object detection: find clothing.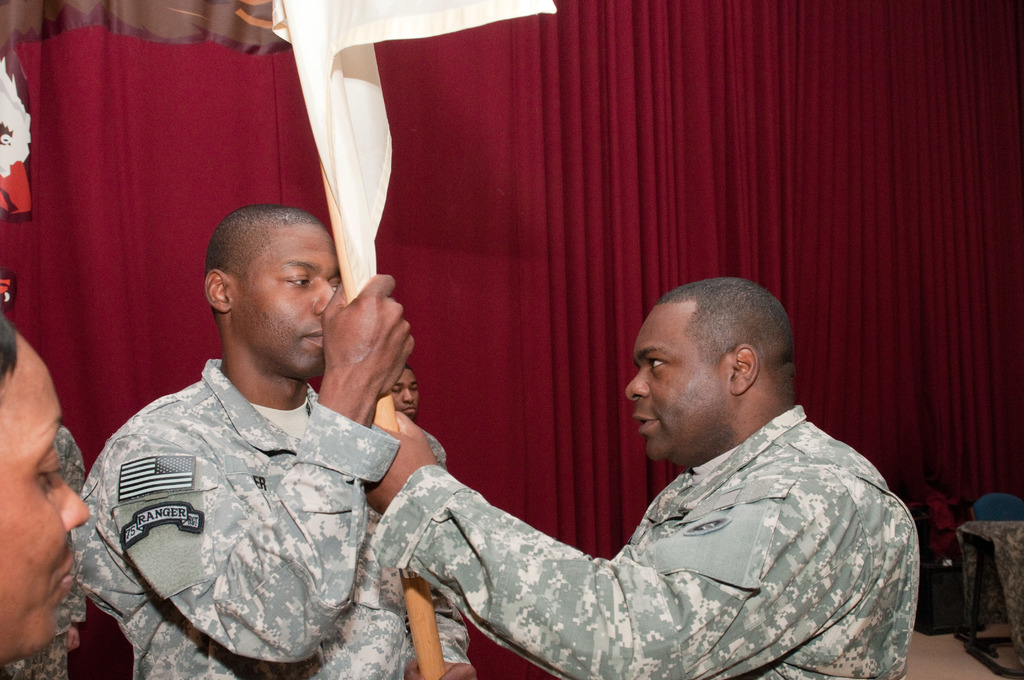
l=0, t=424, r=81, b=679.
